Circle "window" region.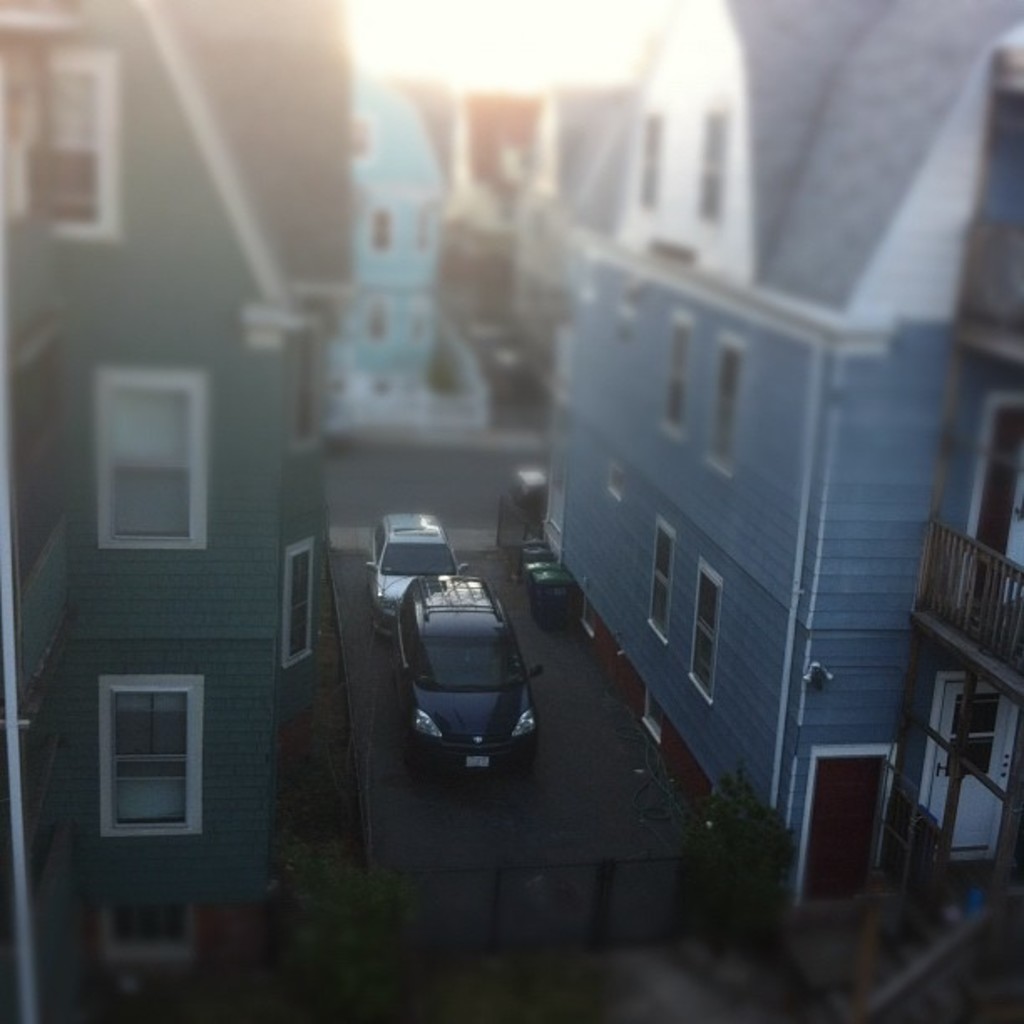
Region: <region>681, 562, 718, 711</region>.
